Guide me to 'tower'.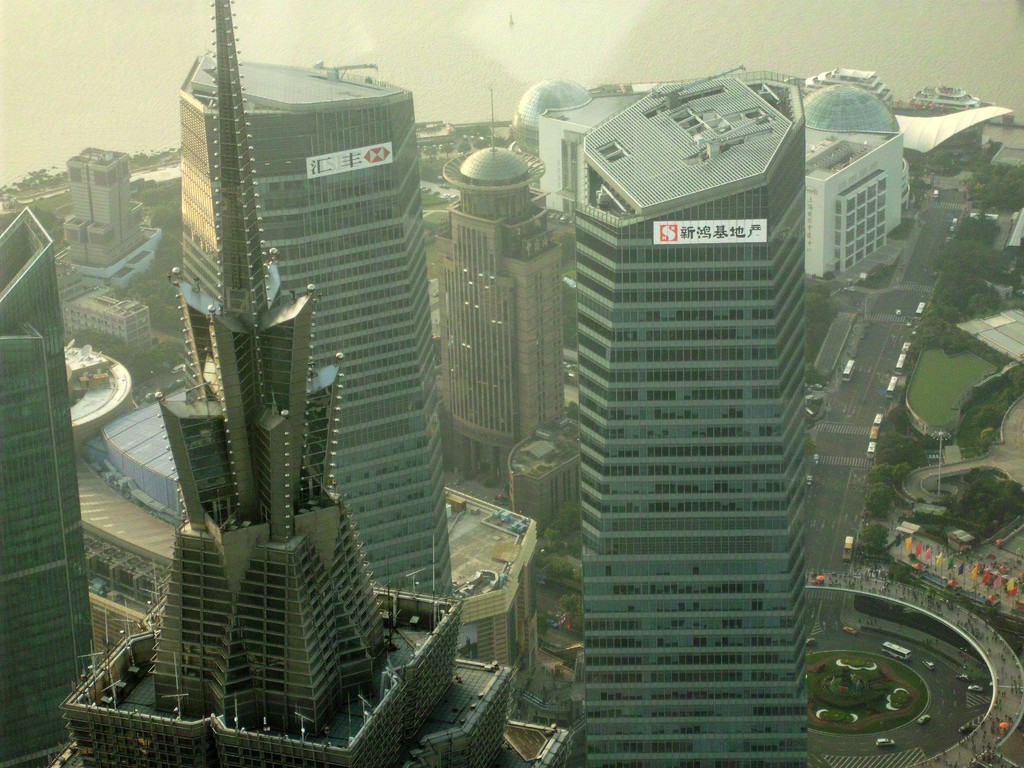
Guidance: bbox(442, 81, 566, 509).
